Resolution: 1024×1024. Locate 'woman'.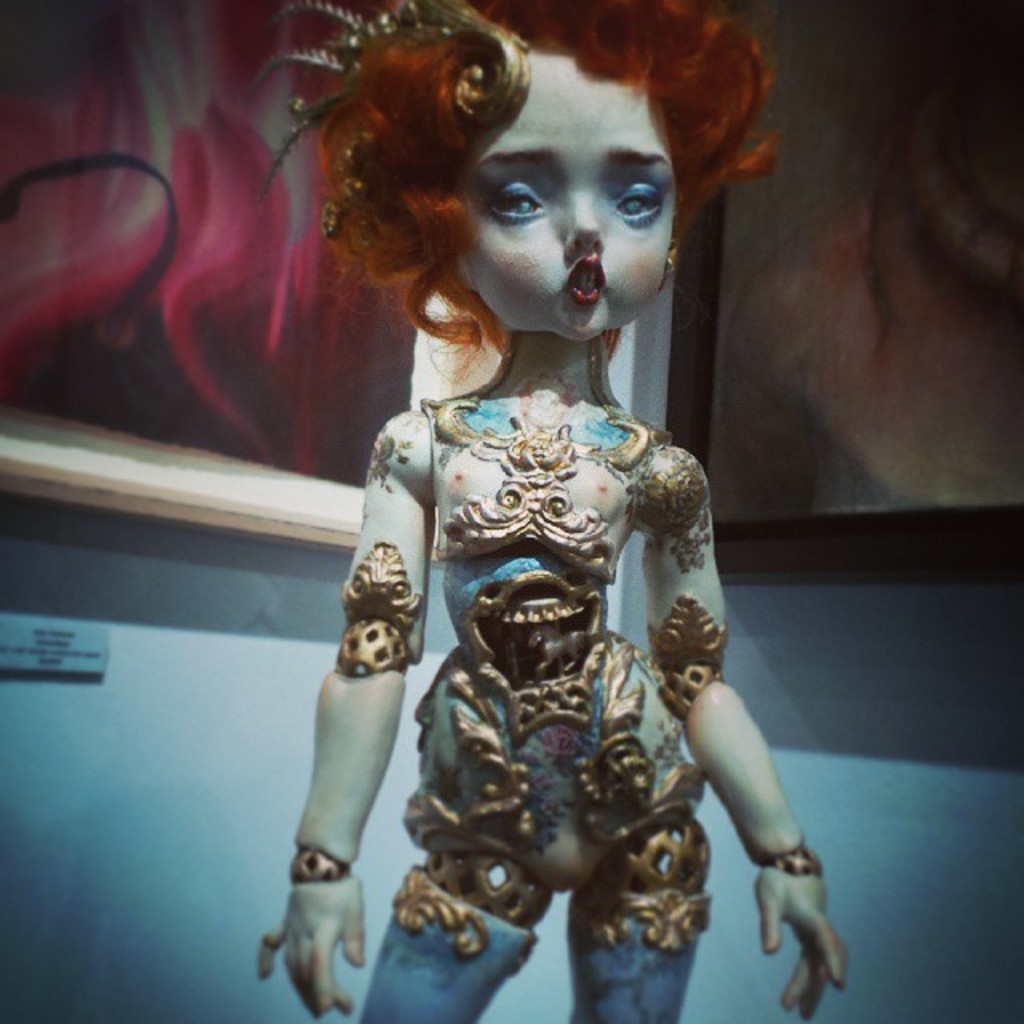
<box>264,0,806,970</box>.
